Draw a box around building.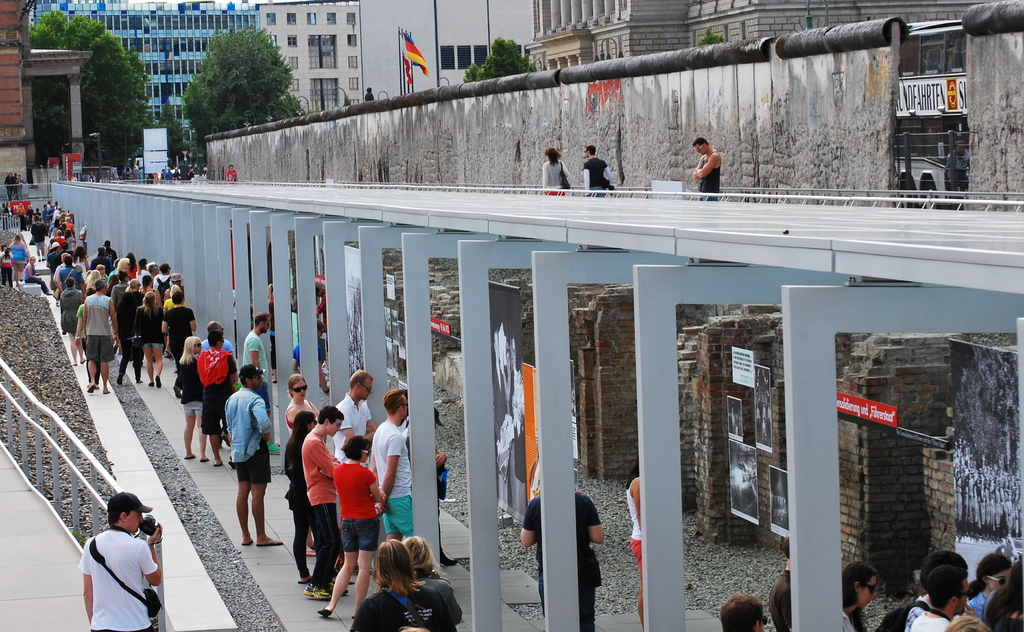
crop(253, 0, 363, 124).
